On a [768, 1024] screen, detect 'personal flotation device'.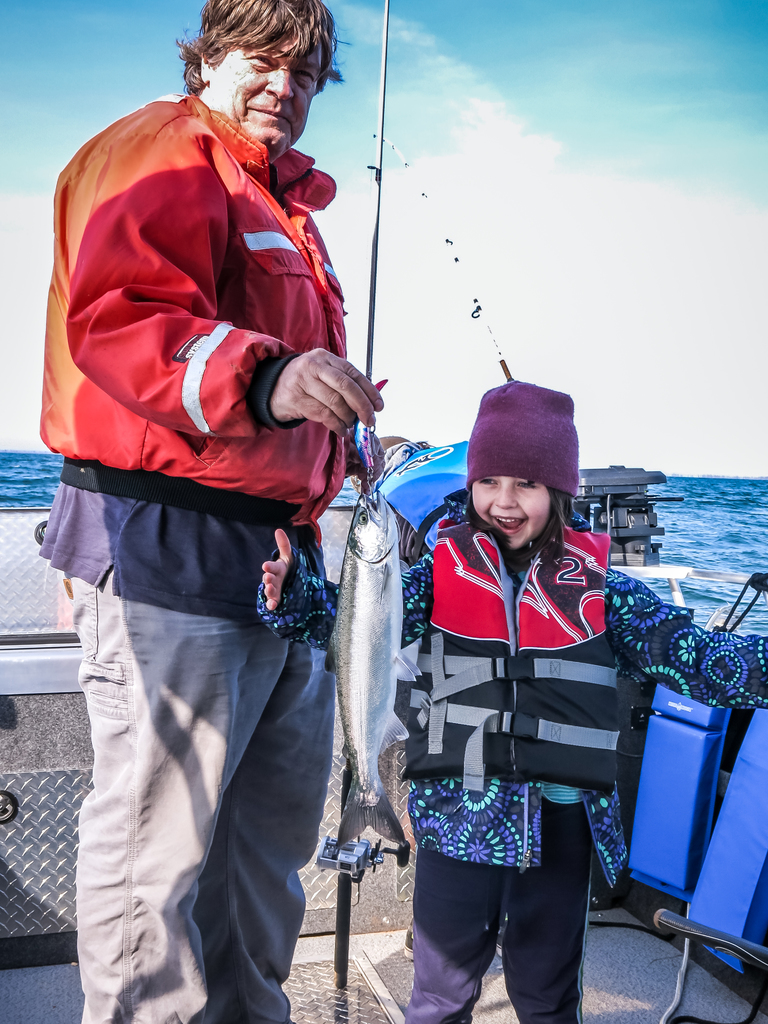
bbox=[26, 89, 357, 547].
